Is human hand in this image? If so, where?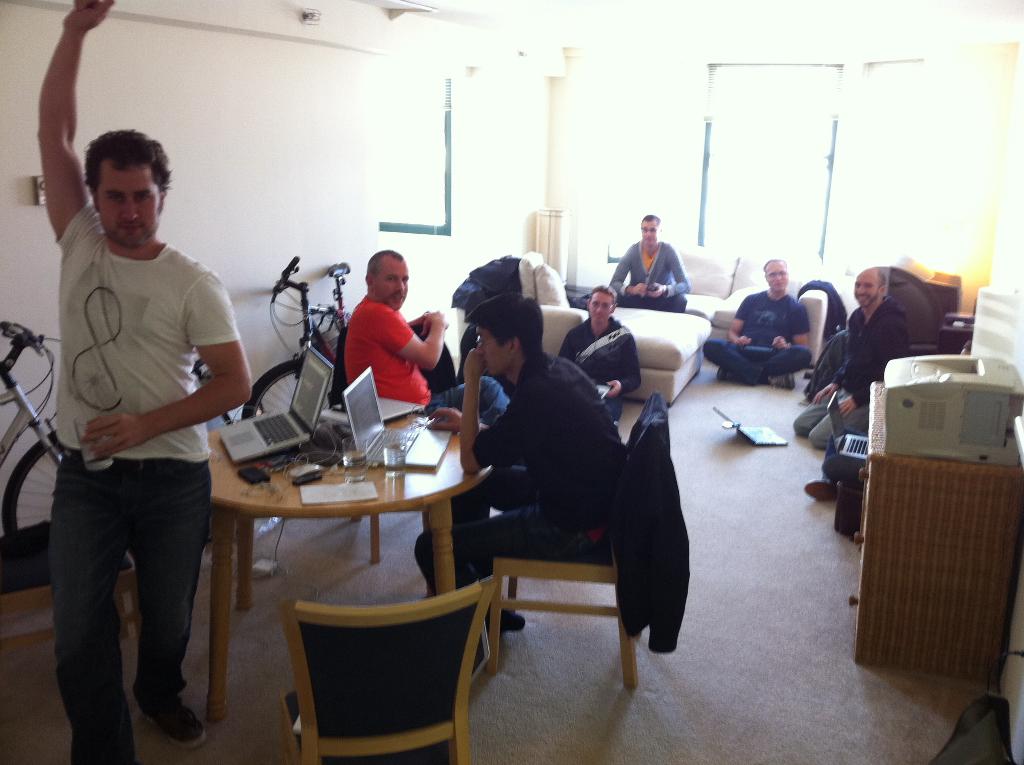
Yes, at crop(82, 412, 148, 456).
